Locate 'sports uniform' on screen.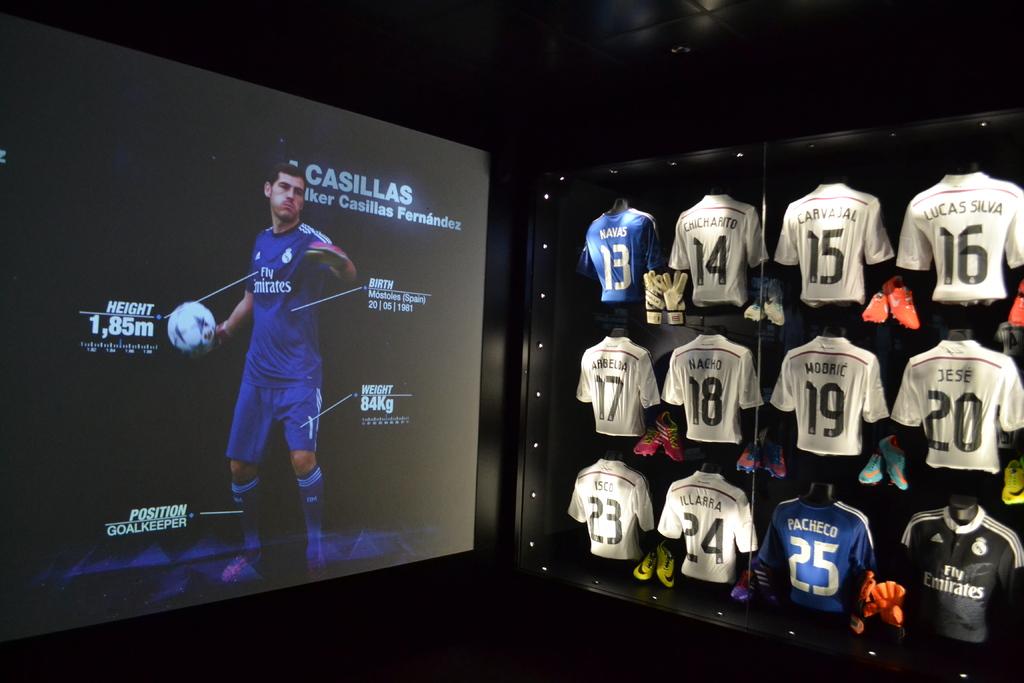
On screen at l=651, t=471, r=765, b=586.
